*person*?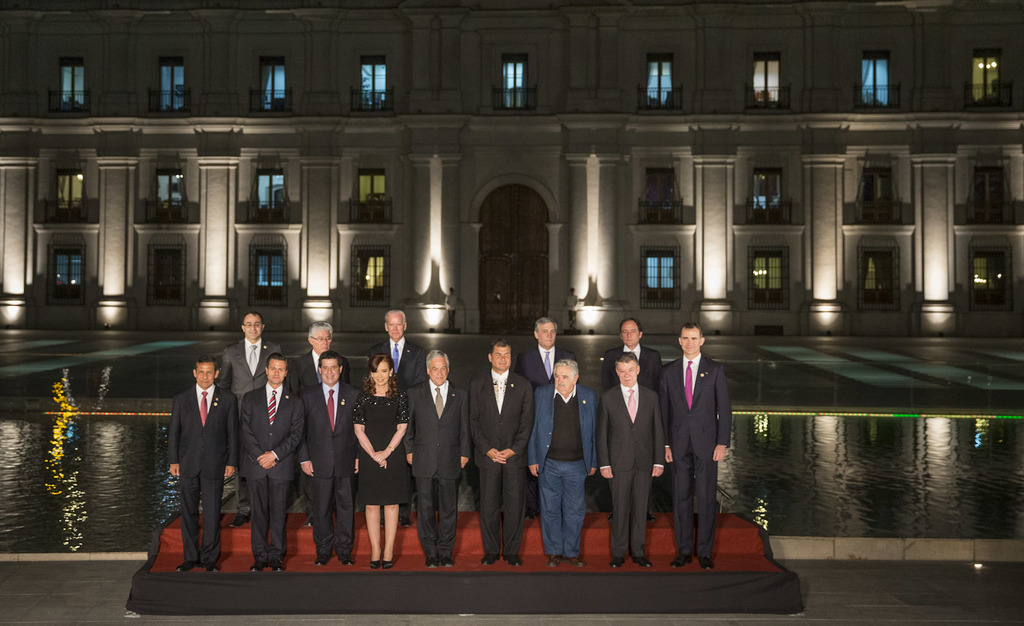
bbox=[369, 304, 422, 397]
